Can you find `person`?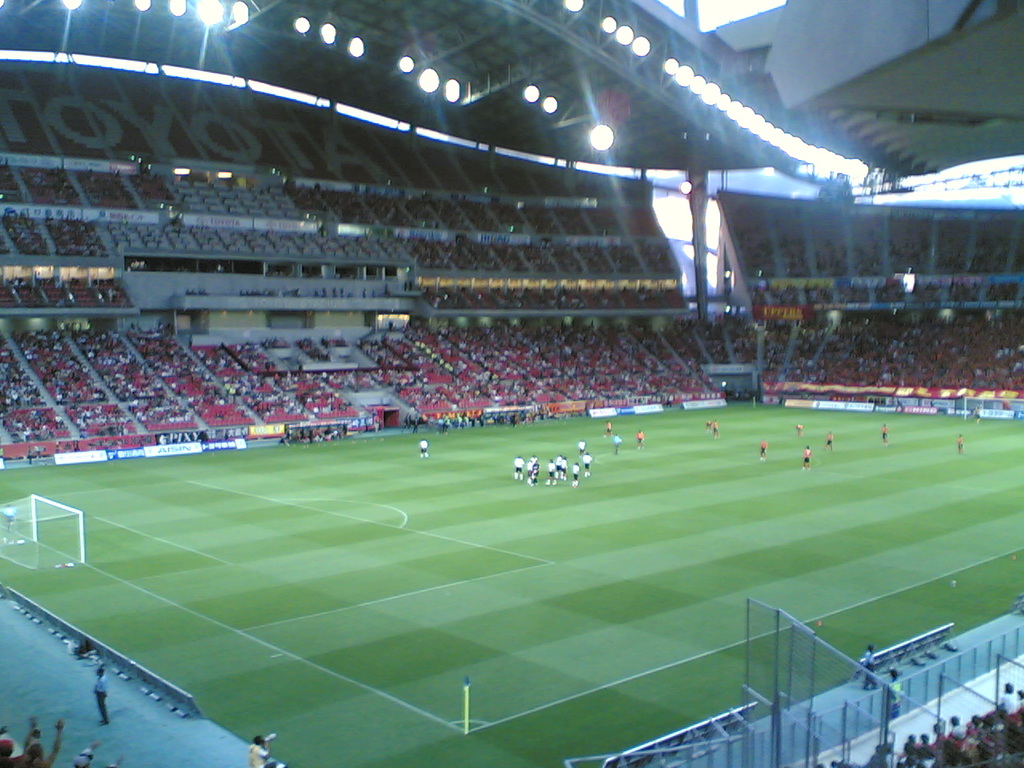
Yes, bounding box: box(95, 670, 118, 728).
